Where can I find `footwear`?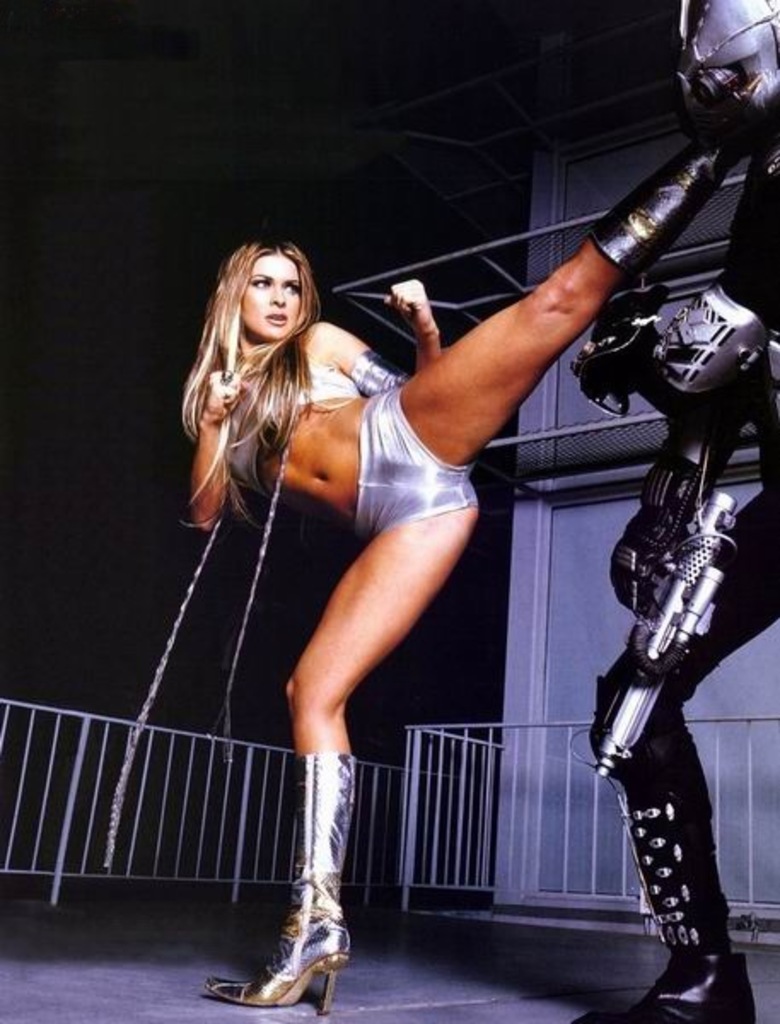
You can find it at <box>577,959,754,1022</box>.
